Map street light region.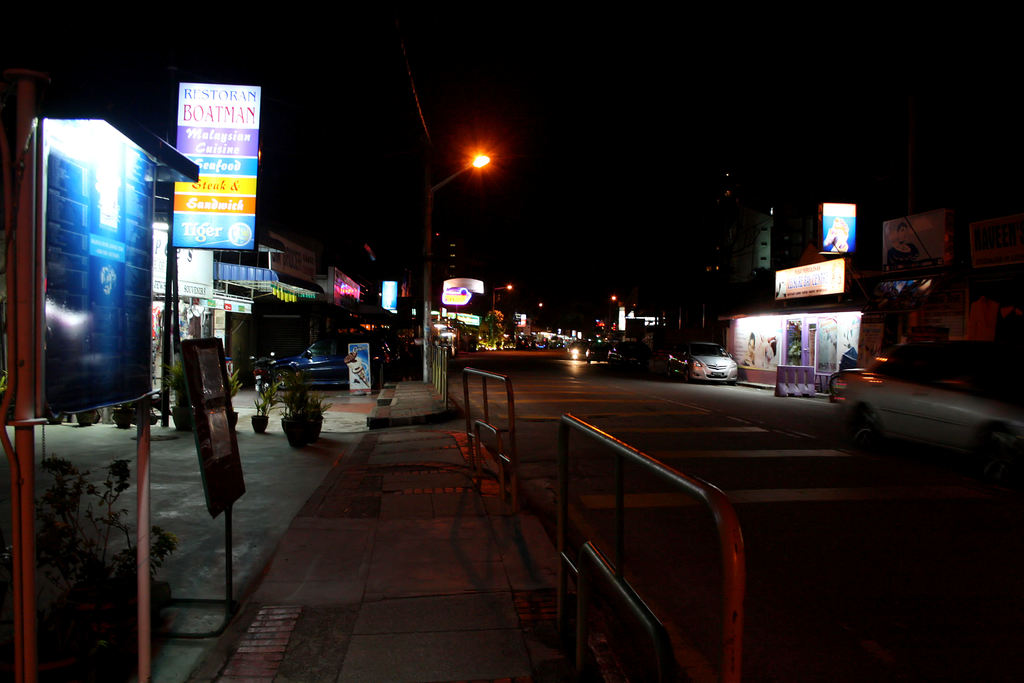
Mapped to box(609, 293, 617, 336).
